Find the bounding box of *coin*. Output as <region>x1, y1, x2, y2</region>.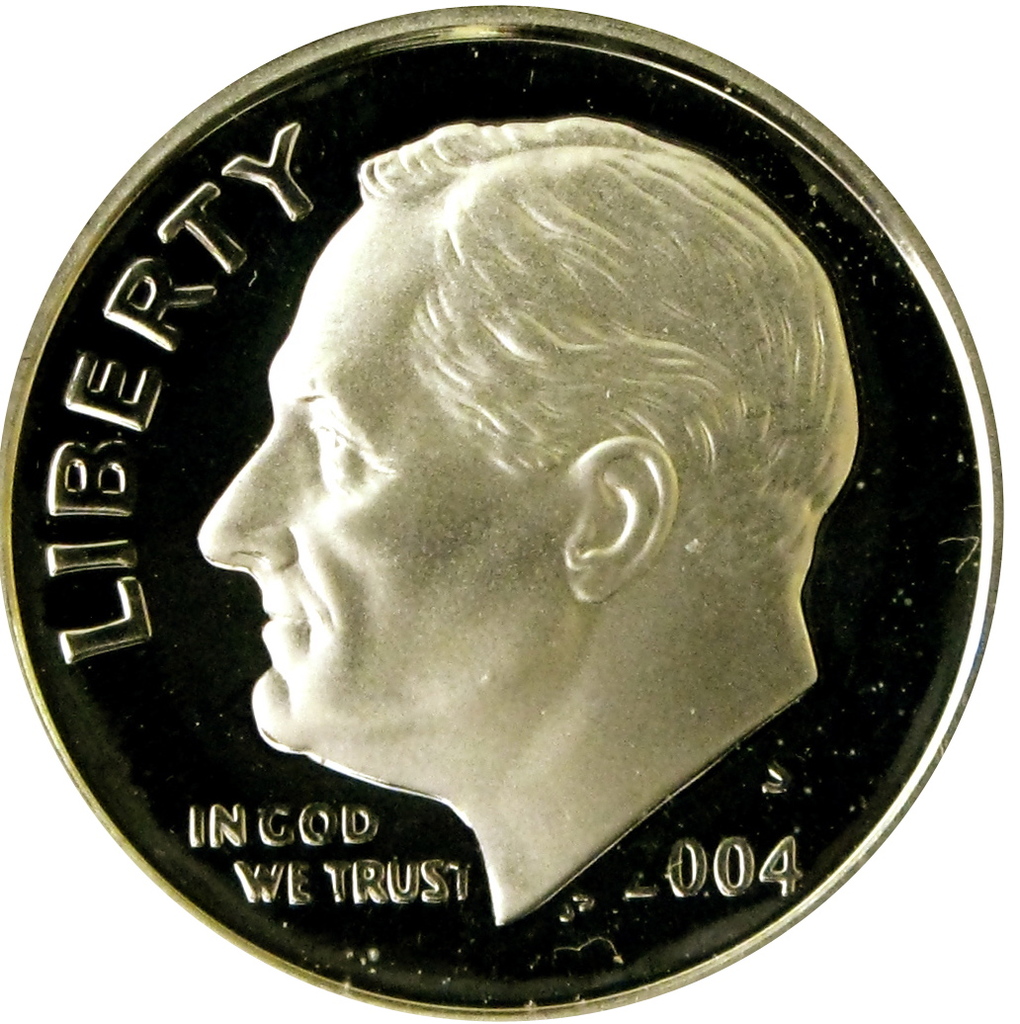
<region>0, 6, 1001, 1021</region>.
